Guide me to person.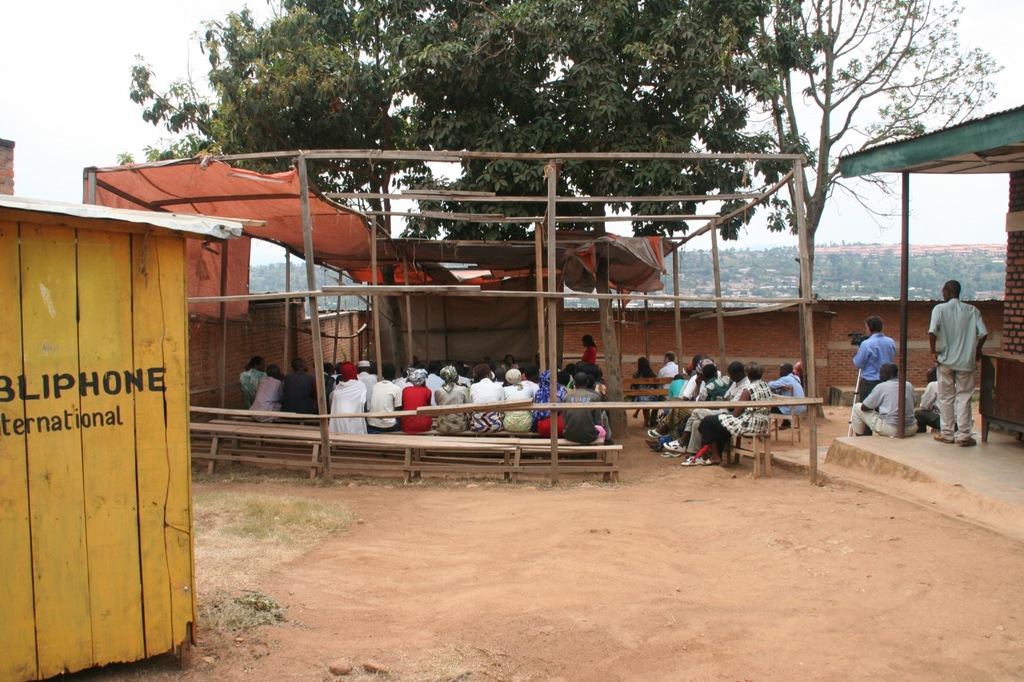
Guidance: 369 361 396 439.
